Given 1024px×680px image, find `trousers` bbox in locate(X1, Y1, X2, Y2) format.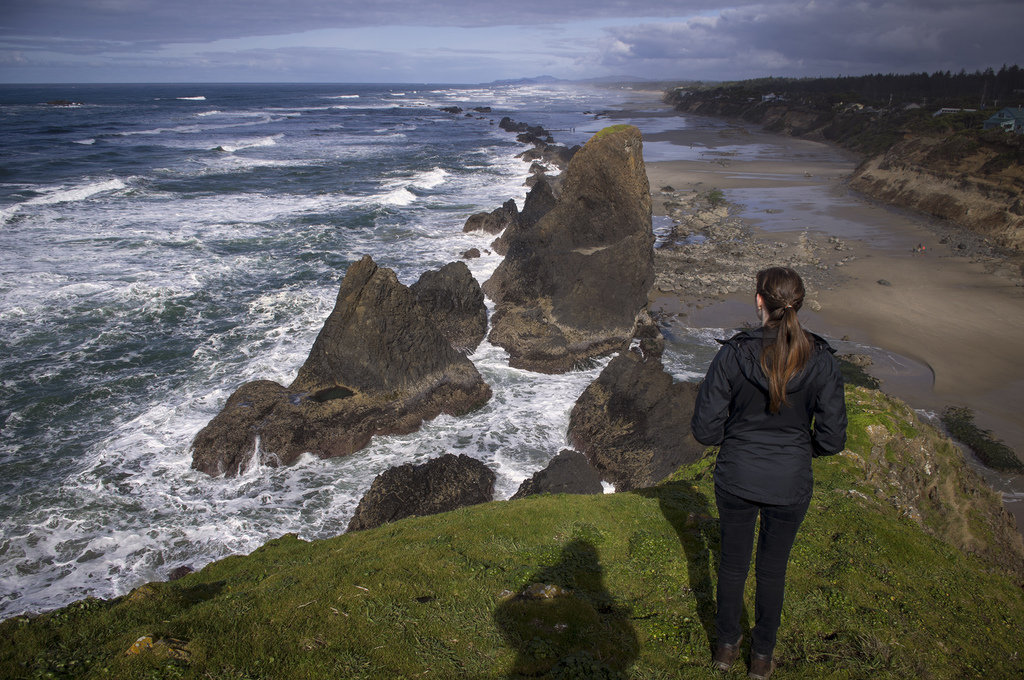
locate(716, 490, 807, 663).
